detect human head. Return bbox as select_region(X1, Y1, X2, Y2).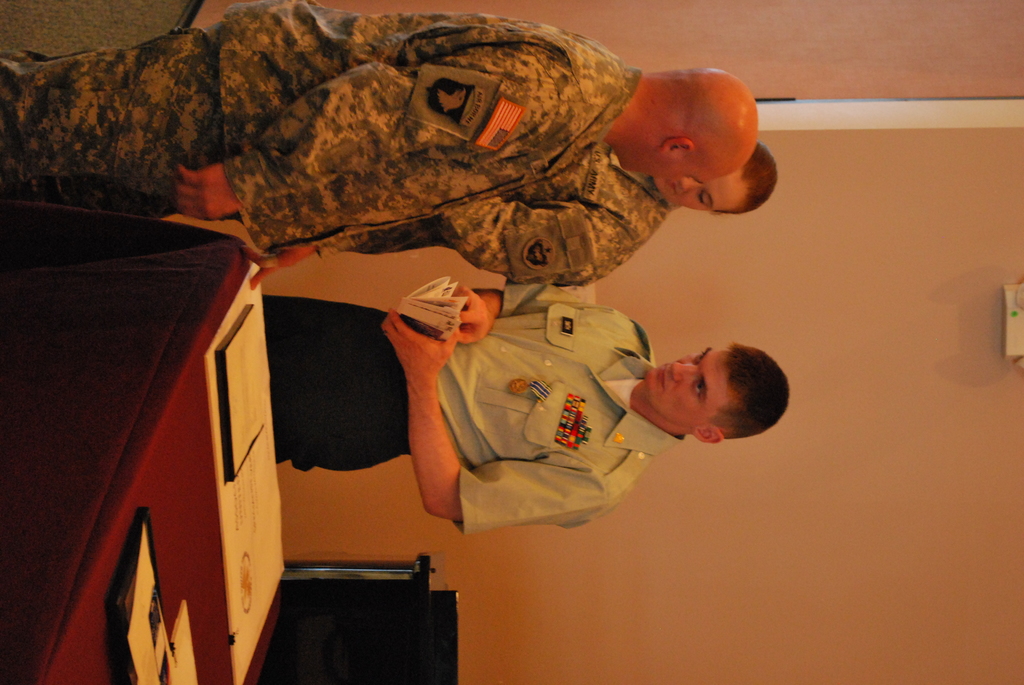
select_region(628, 327, 789, 441).
